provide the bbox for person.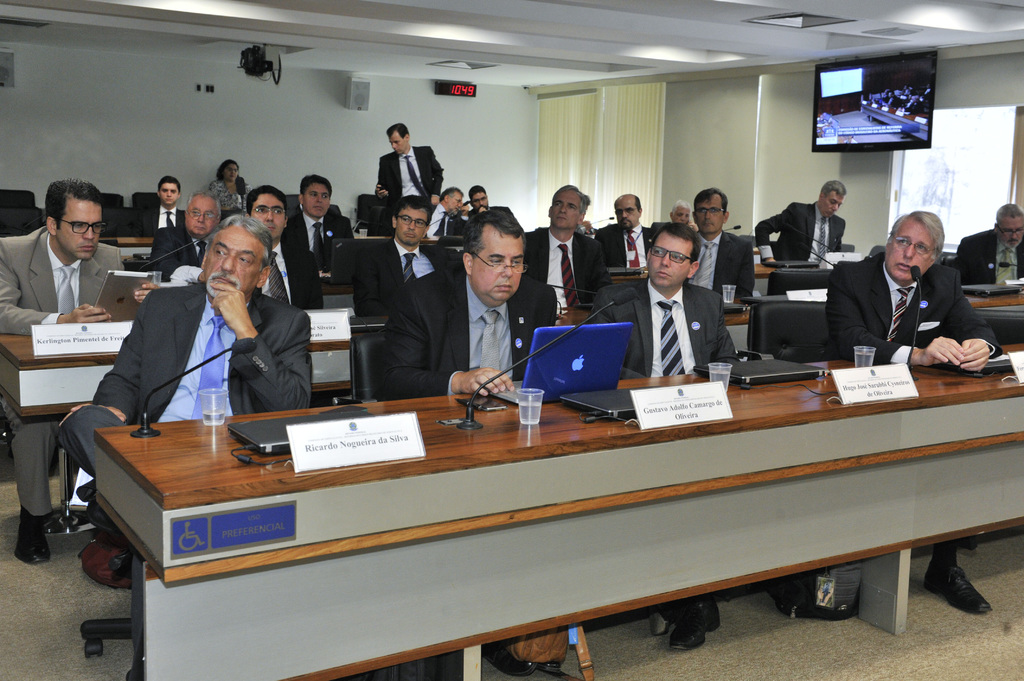
bbox(367, 204, 564, 398).
